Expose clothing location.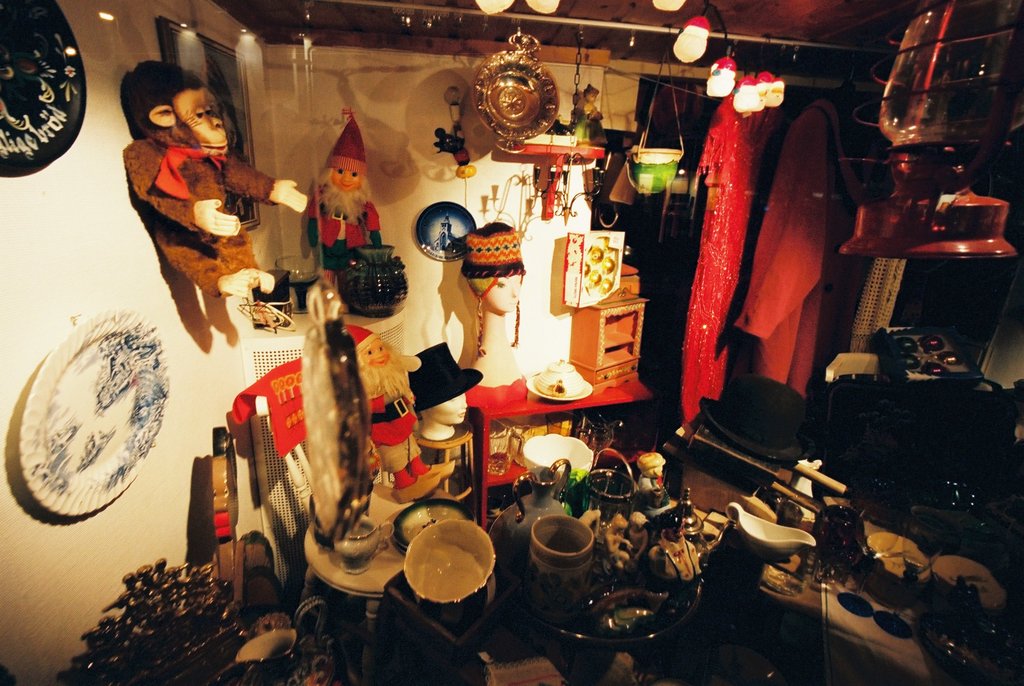
Exposed at x1=127 y1=127 x2=284 y2=294.
